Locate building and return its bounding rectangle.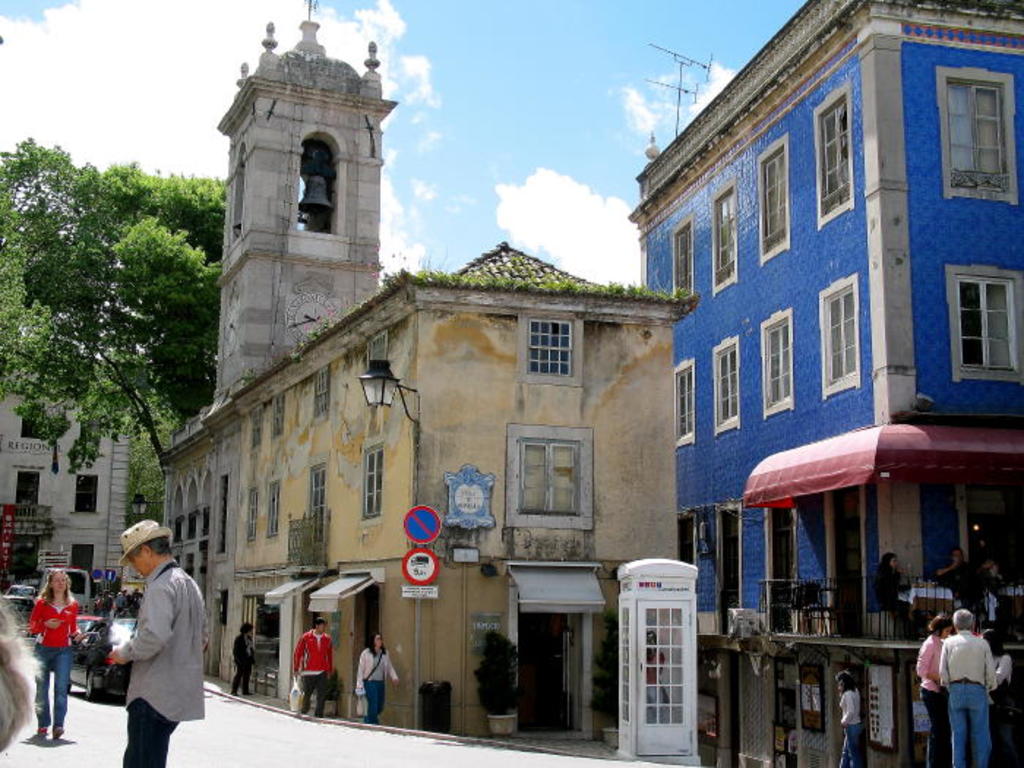
[233, 243, 704, 743].
